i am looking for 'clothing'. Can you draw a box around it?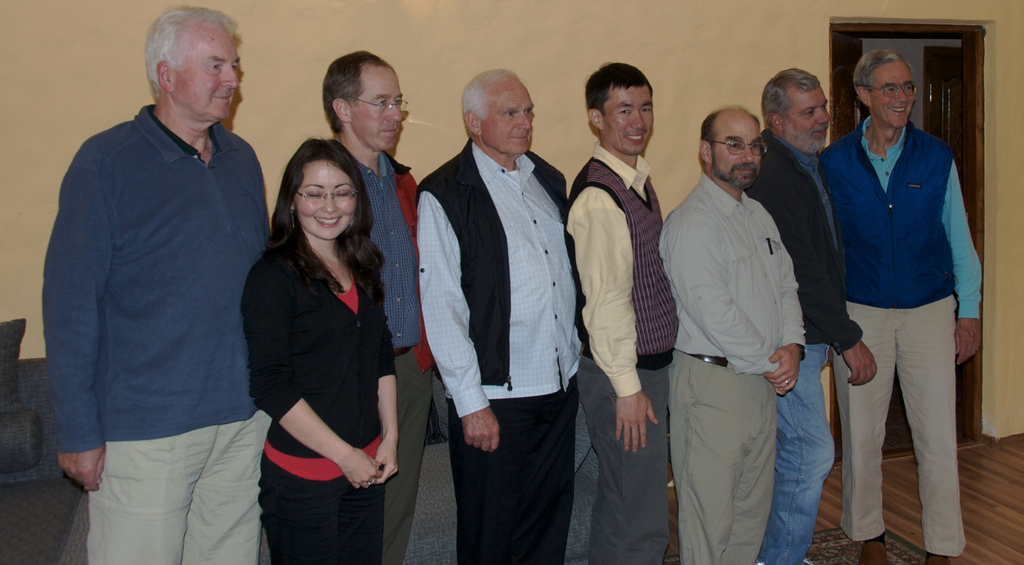
Sure, the bounding box is left=348, top=147, right=429, bottom=563.
